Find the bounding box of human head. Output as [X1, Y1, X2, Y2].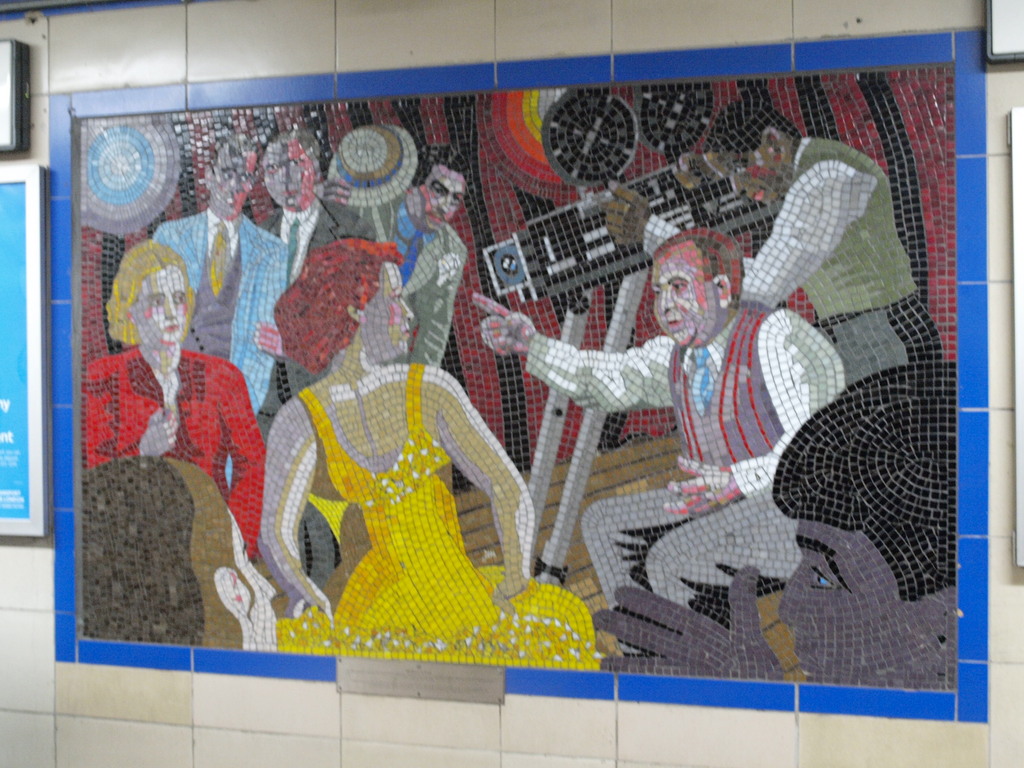
[206, 135, 257, 216].
